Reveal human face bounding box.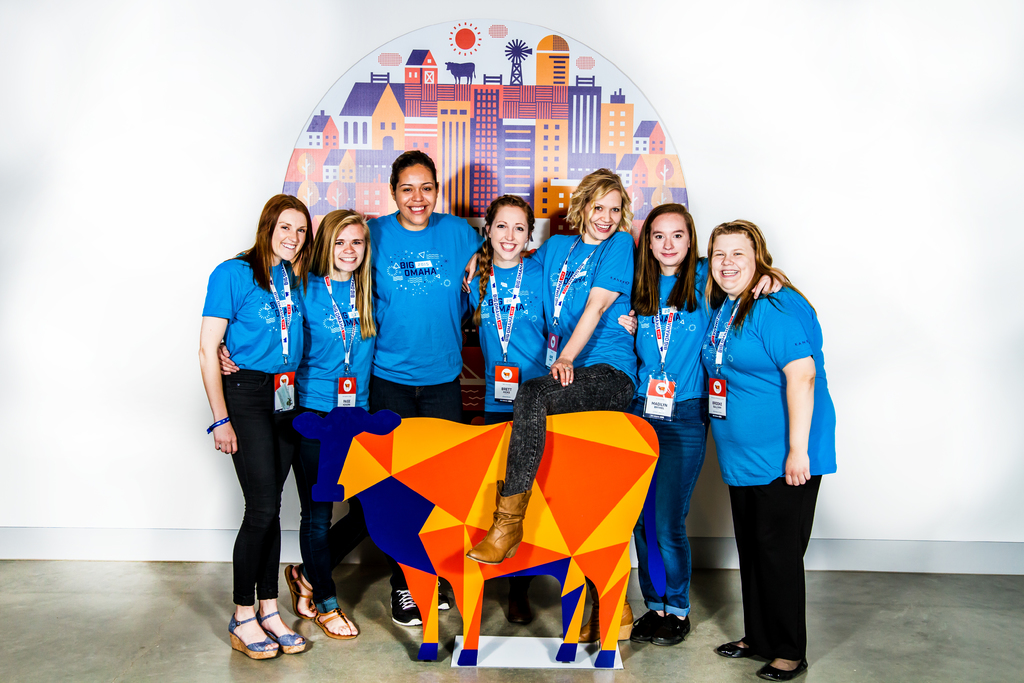
Revealed: bbox=(652, 215, 689, 263).
